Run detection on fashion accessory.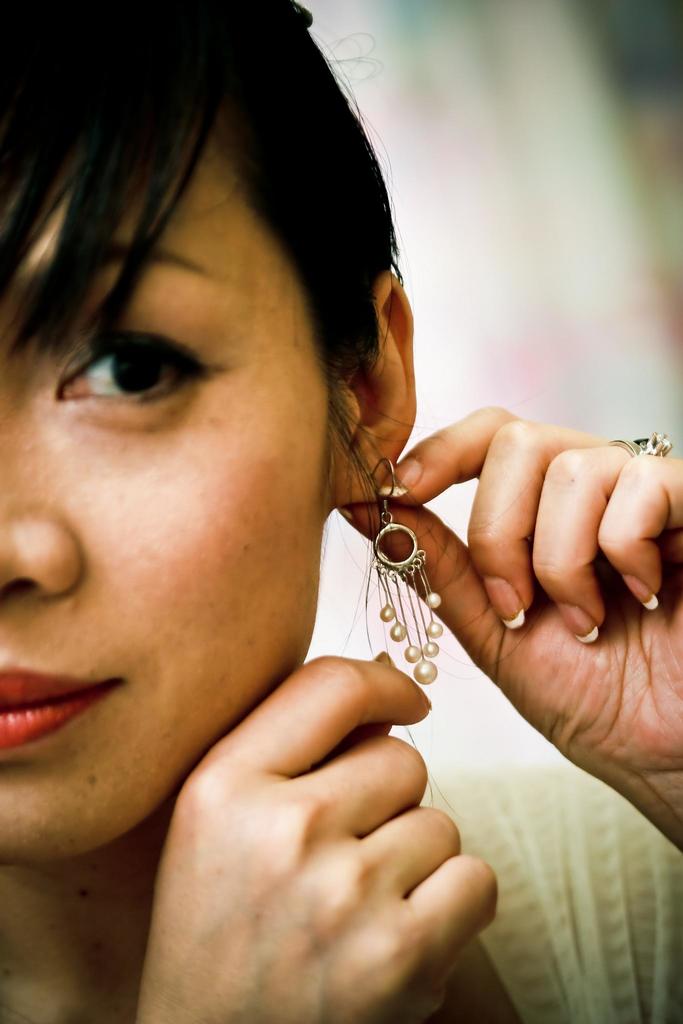
Result: bbox(609, 432, 672, 457).
